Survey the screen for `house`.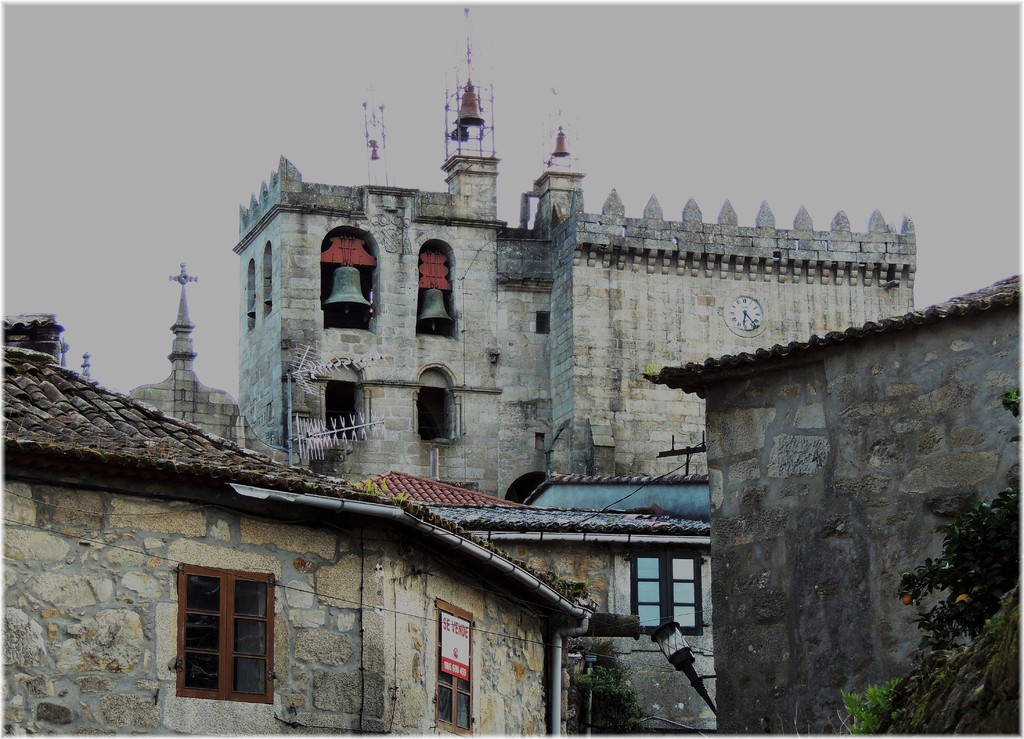
Survey found: [429,472,749,738].
